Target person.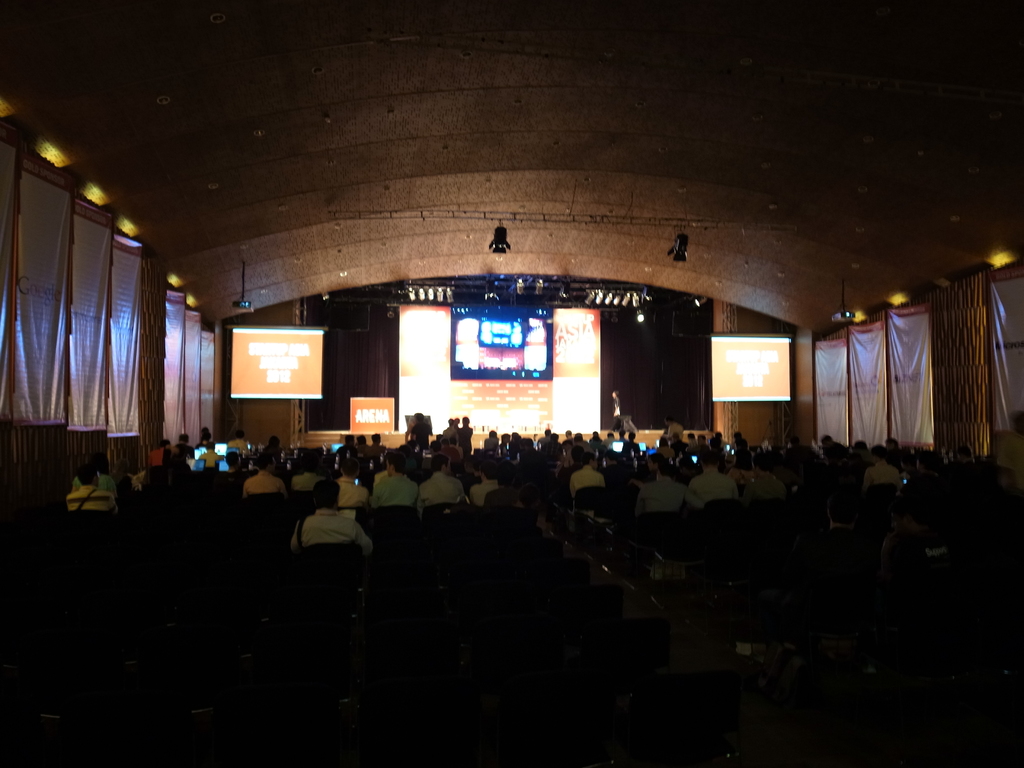
Target region: {"left": 419, "top": 451, "right": 464, "bottom": 511}.
